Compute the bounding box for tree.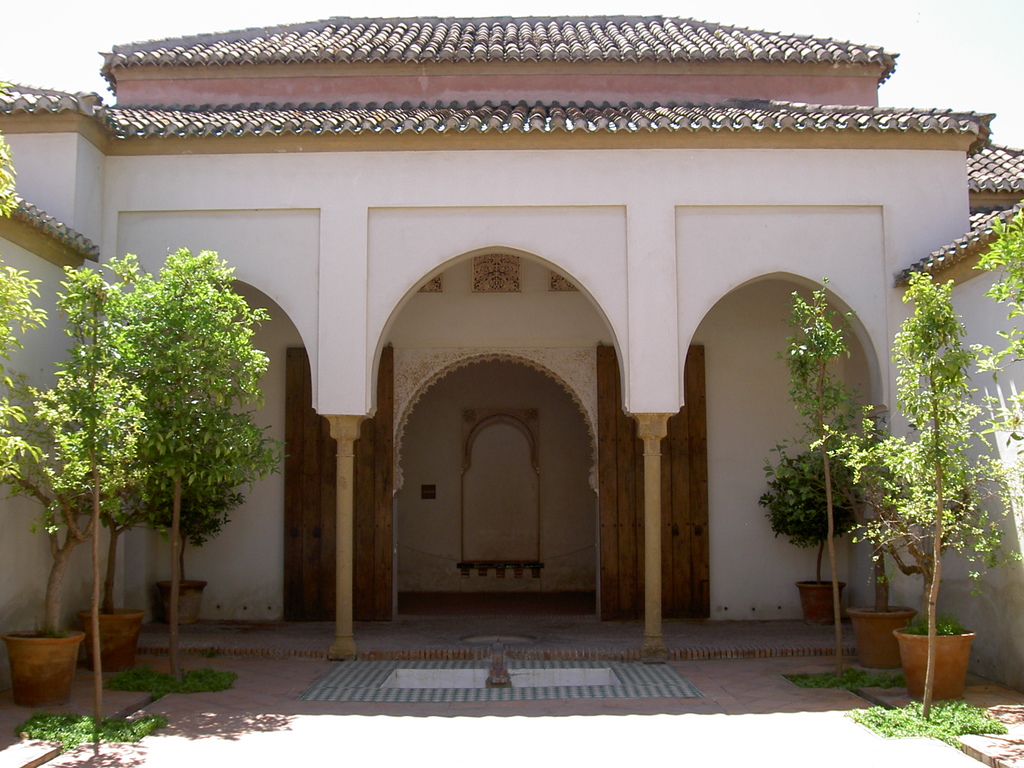
Rect(0, 127, 45, 355).
